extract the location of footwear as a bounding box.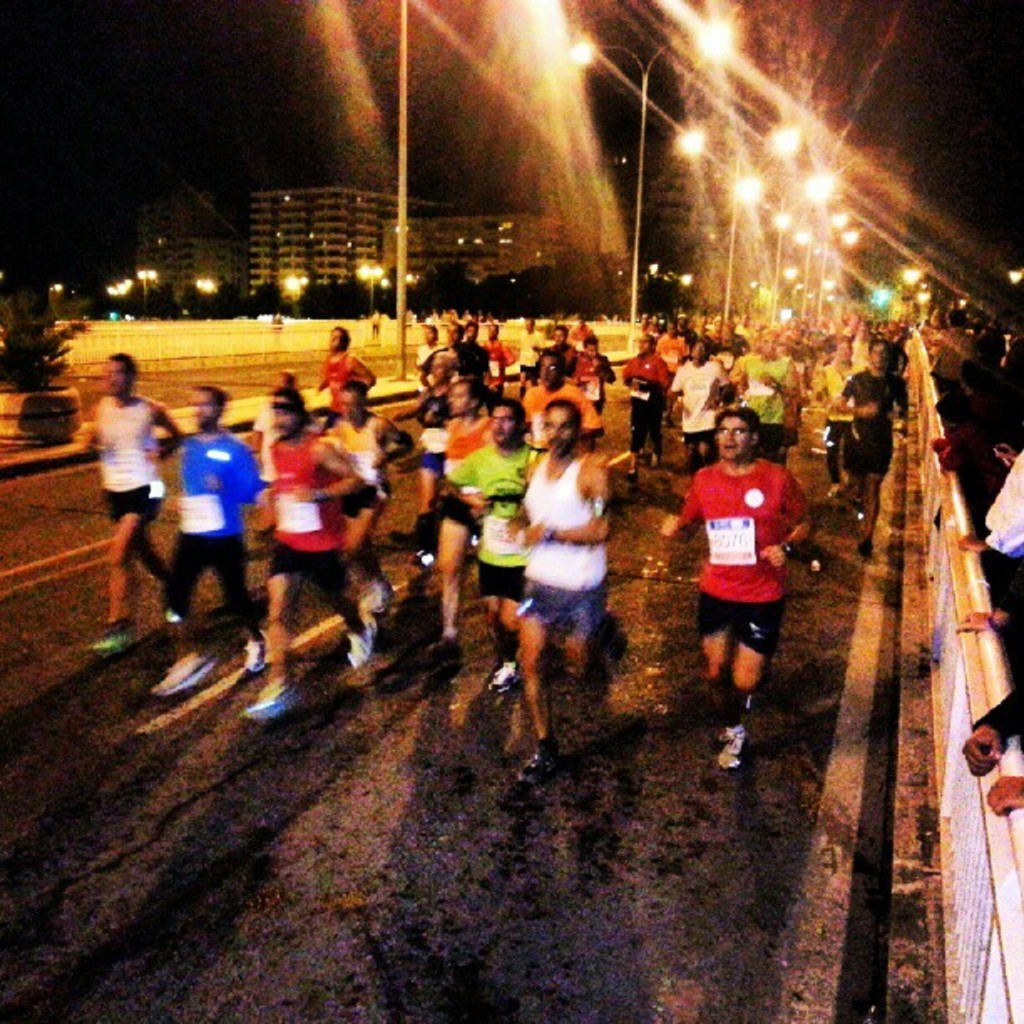
Rect(718, 724, 750, 765).
